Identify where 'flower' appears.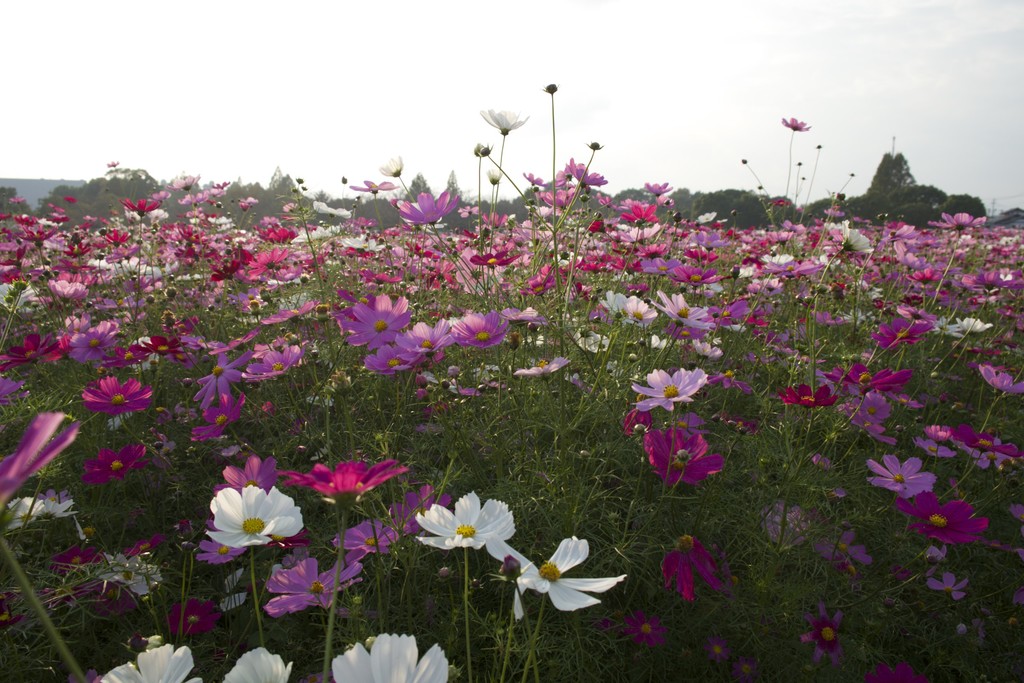
Appears at rect(102, 643, 200, 682).
